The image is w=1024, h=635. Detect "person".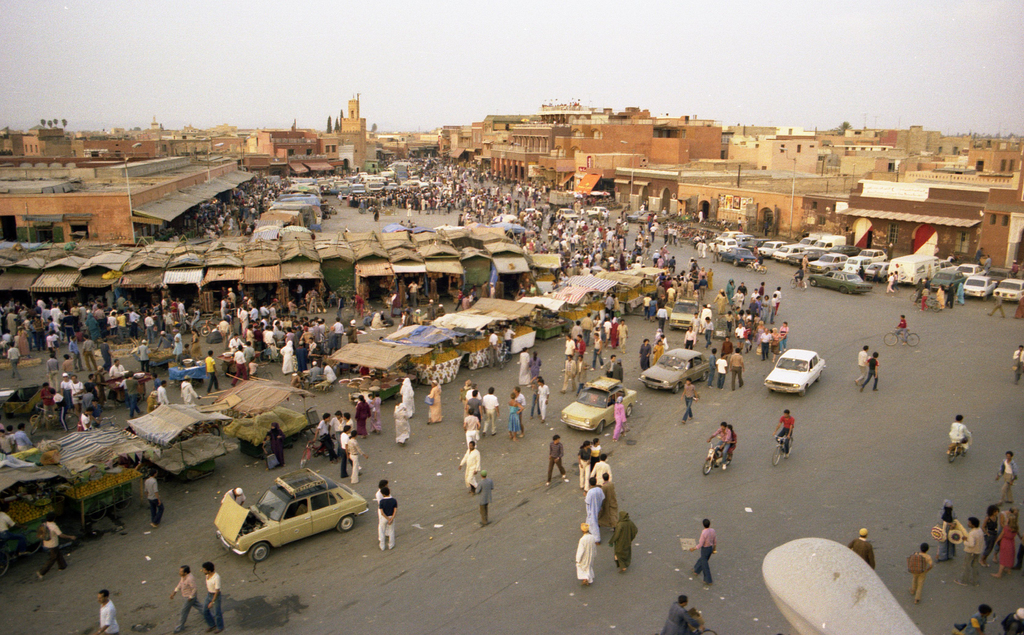
Detection: {"x1": 982, "y1": 504, "x2": 999, "y2": 563}.
